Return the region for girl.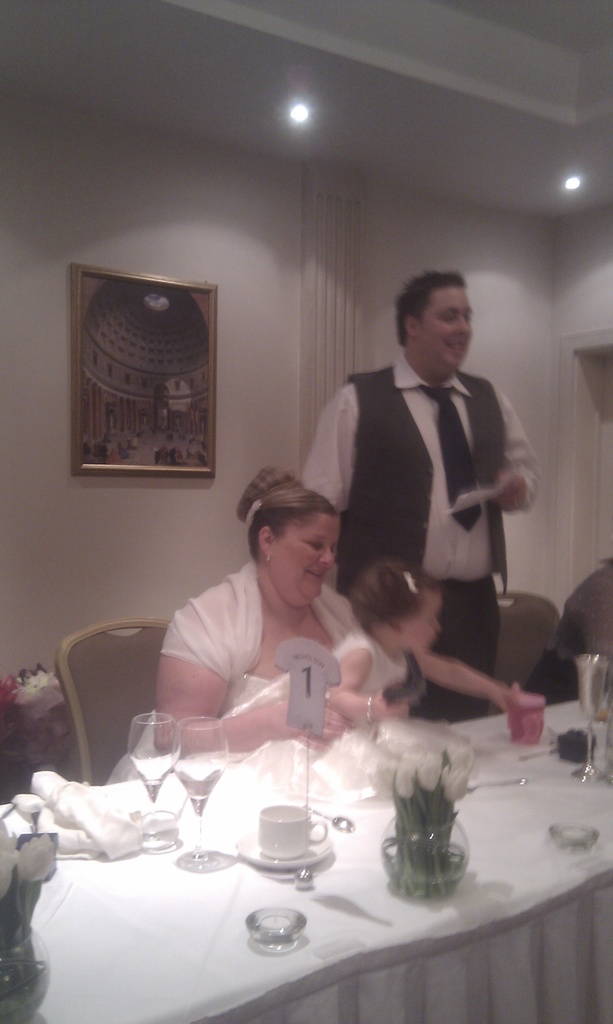
<bbox>225, 550, 546, 722</bbox>.
